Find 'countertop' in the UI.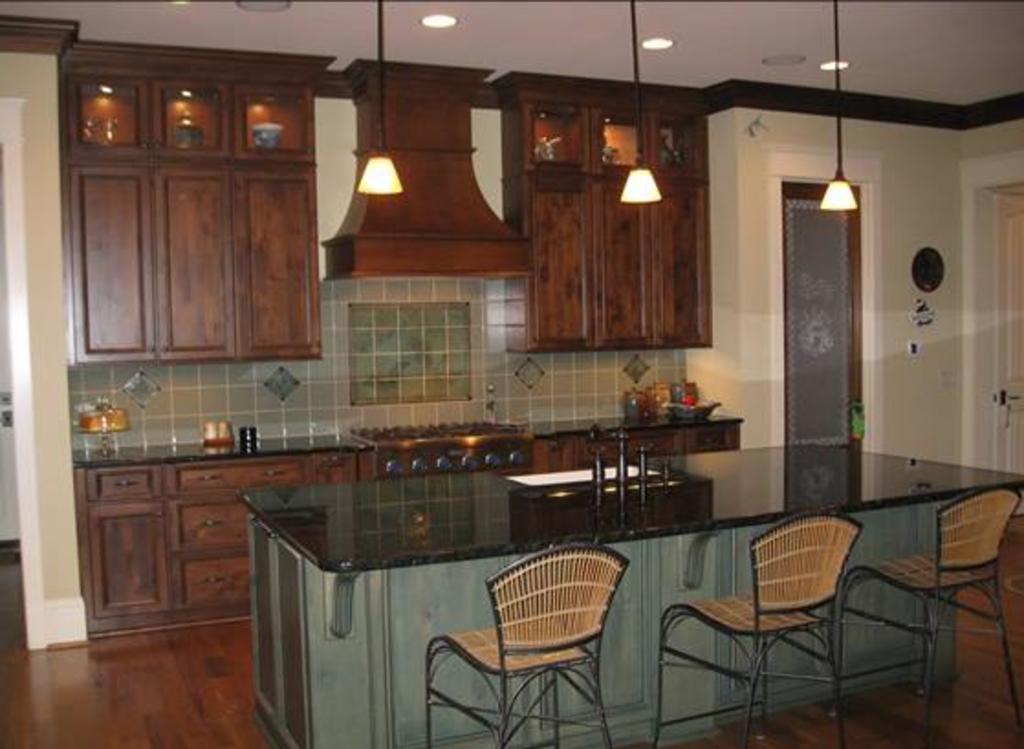
UI element at [71, 423, 747, 632].
